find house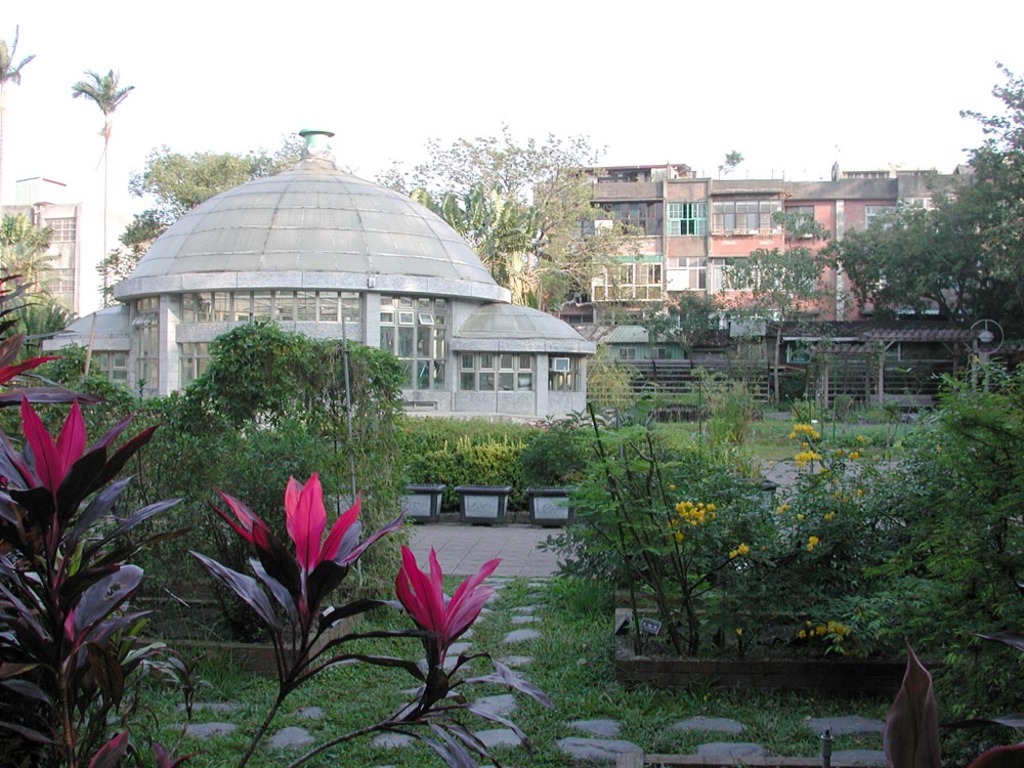
box=[530, 150, 1023, 401]
